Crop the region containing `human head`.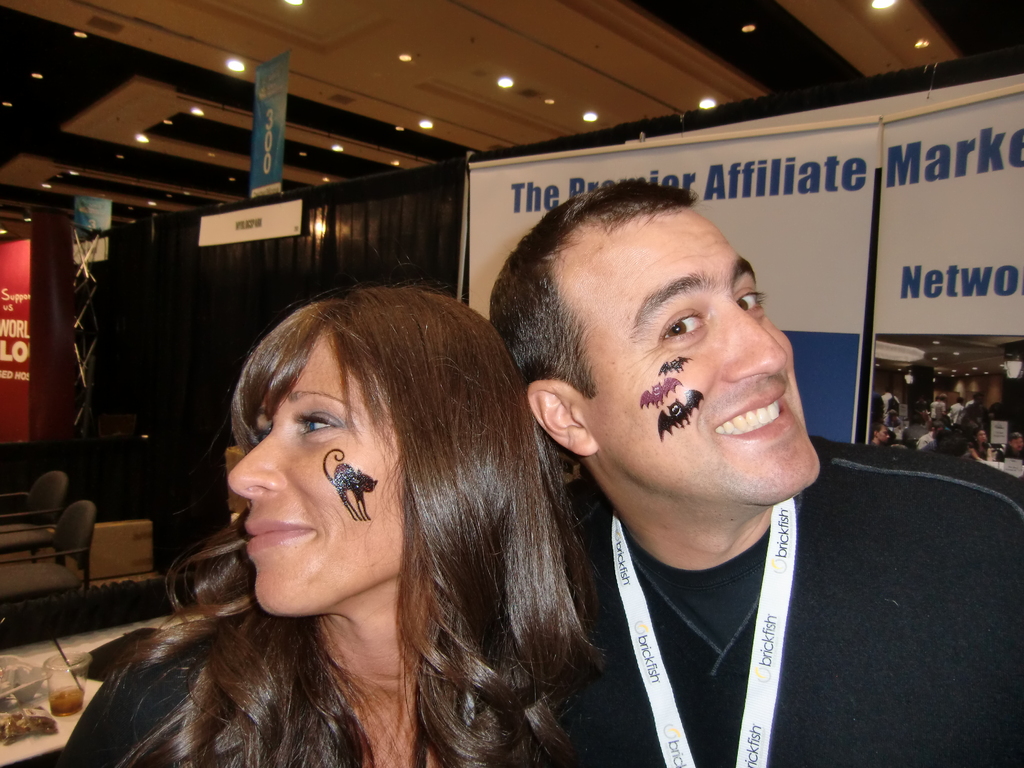
Crop region: Rect(513, 175, 807, 518).
